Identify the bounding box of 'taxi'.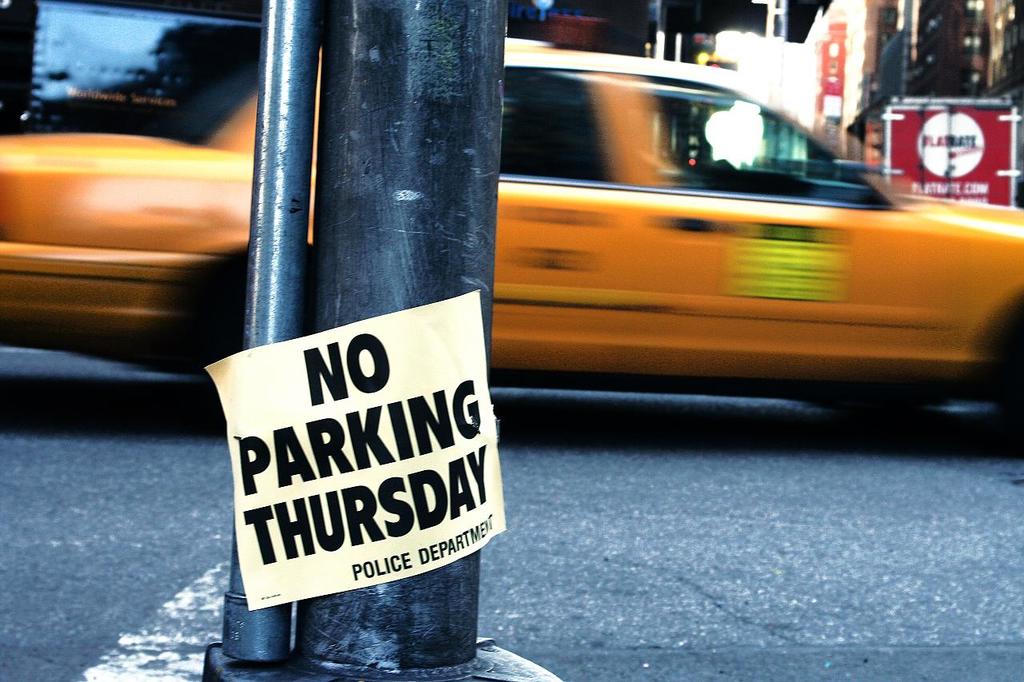
{"x1": 0, "y1": 47, "x2": 1023, "y2": 441}.
